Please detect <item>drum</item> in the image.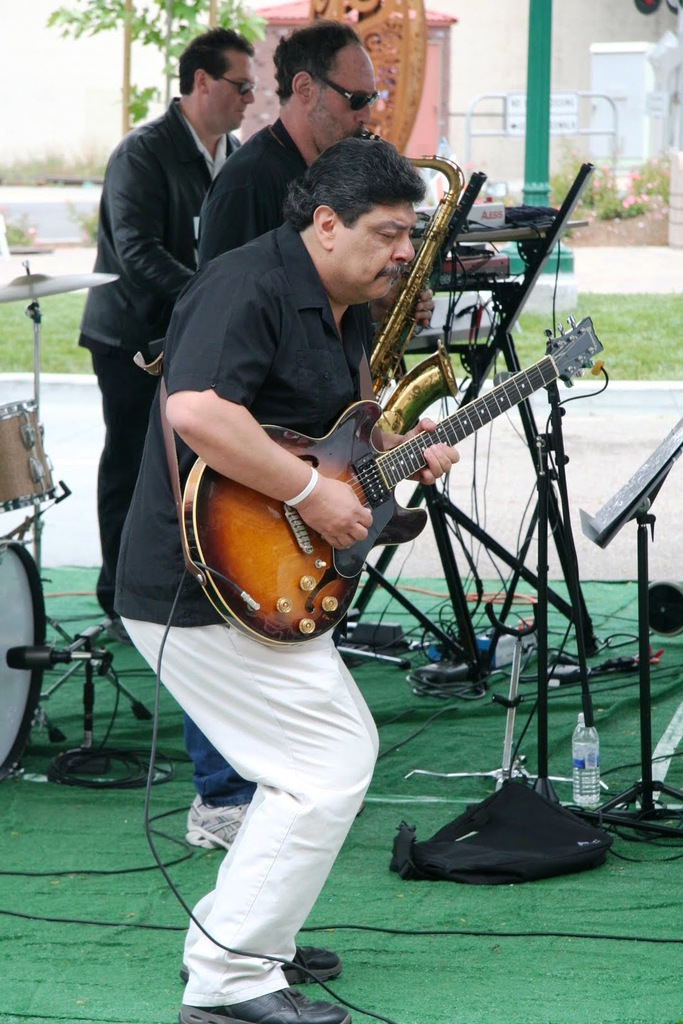
region(0, 399, 61, 511).
